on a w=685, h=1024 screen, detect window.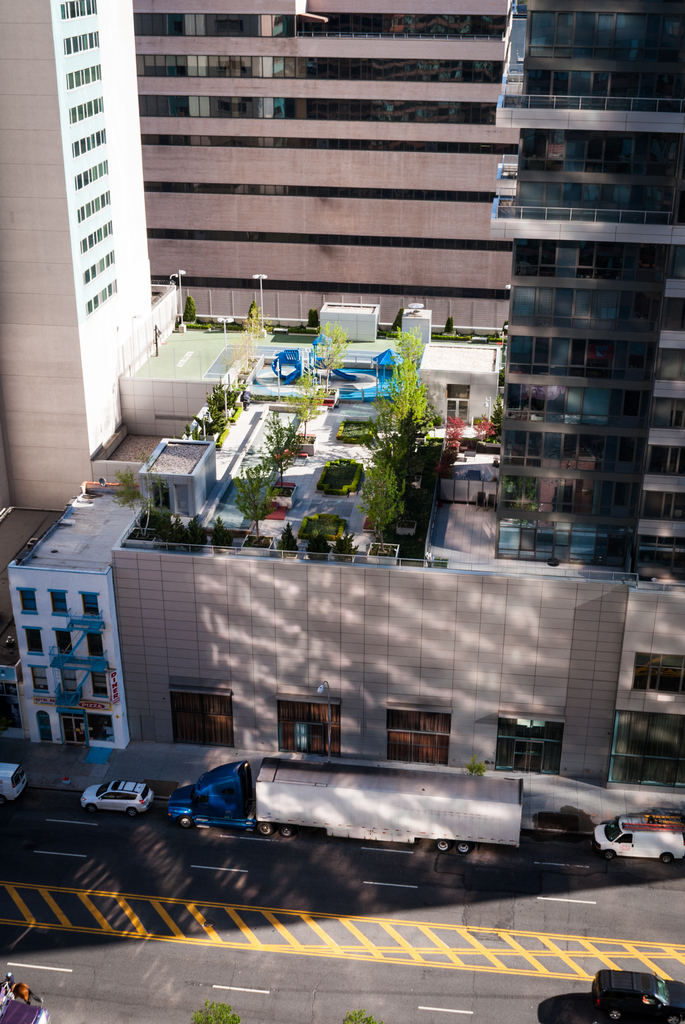
[373, 698, 464, 769].
